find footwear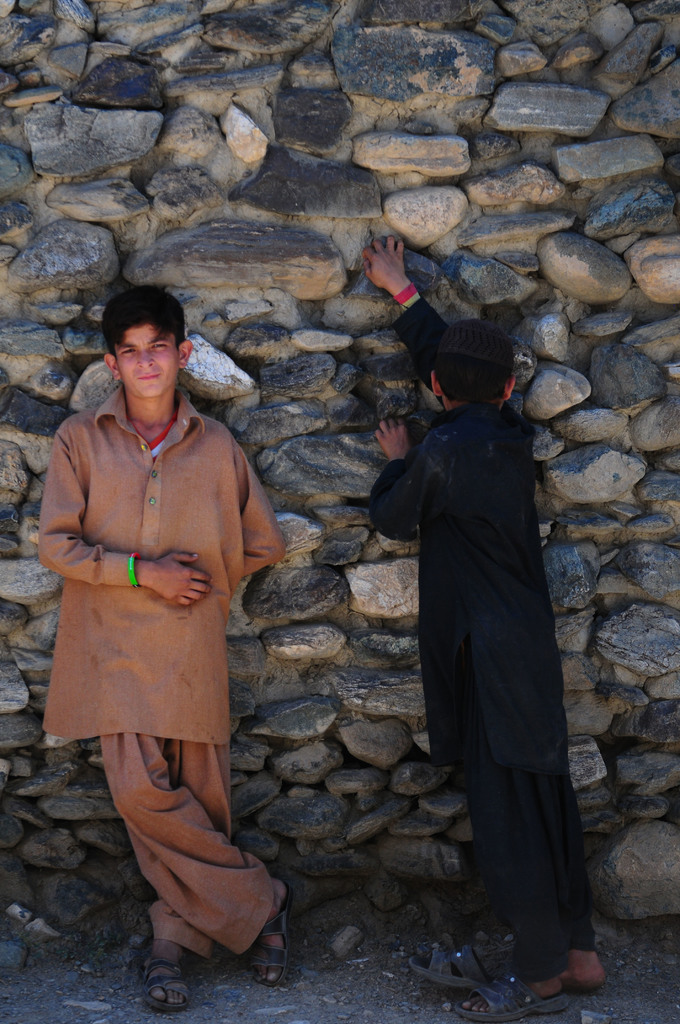
<box>530,945,617,1001</box>
